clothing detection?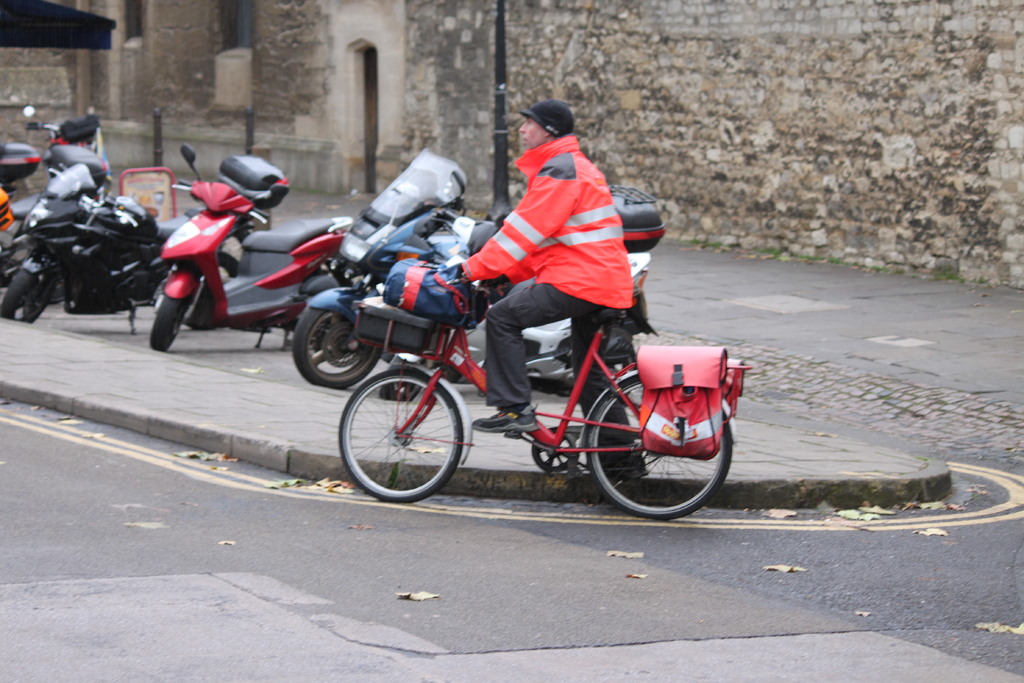
[436, 117, 671, 404]
